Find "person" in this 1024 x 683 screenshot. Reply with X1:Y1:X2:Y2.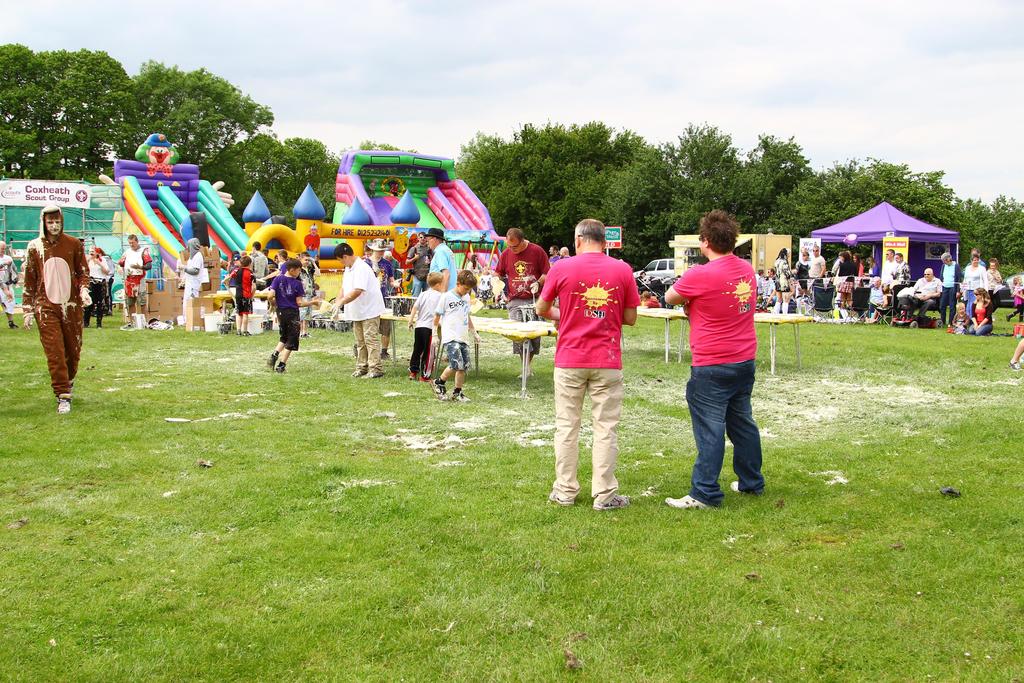
176:237:205:321.
